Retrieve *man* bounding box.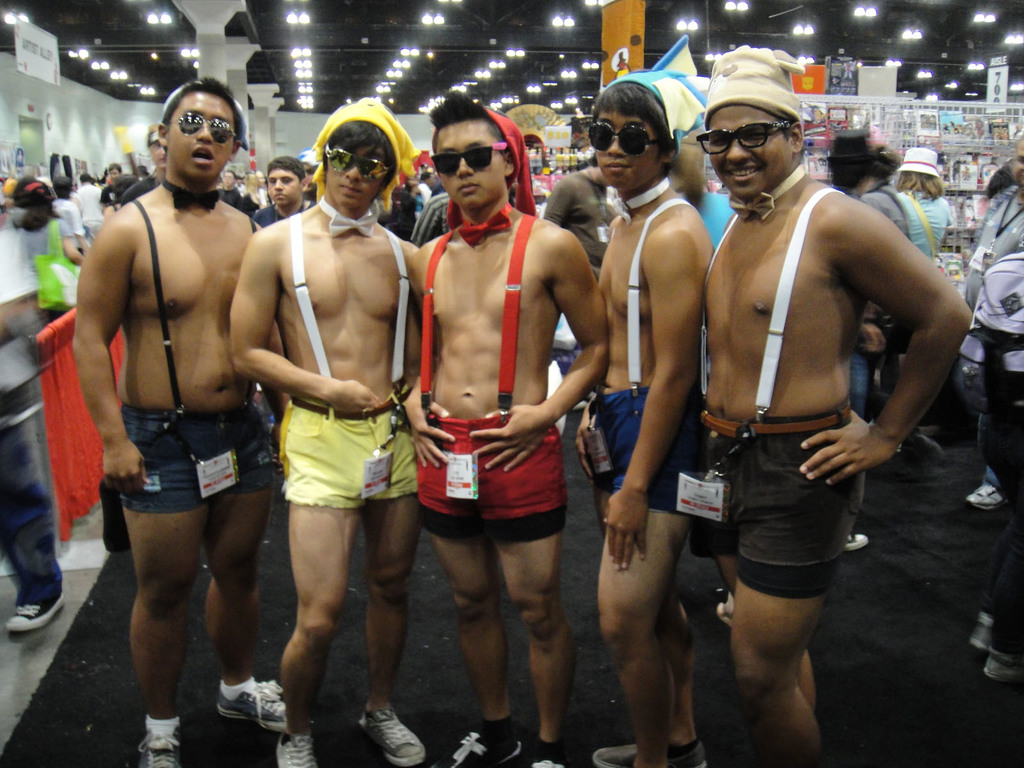
Bounding box: (399,87,611,767).
